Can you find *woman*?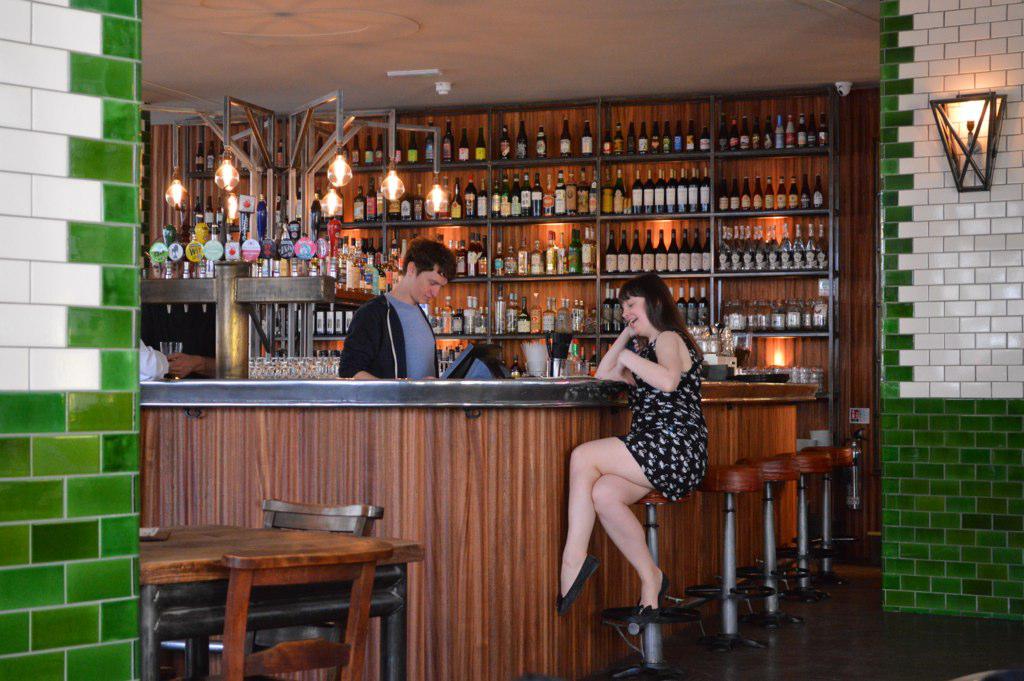
Yes, bounding box: (left=566, top=262, right=719, bottom=635).
